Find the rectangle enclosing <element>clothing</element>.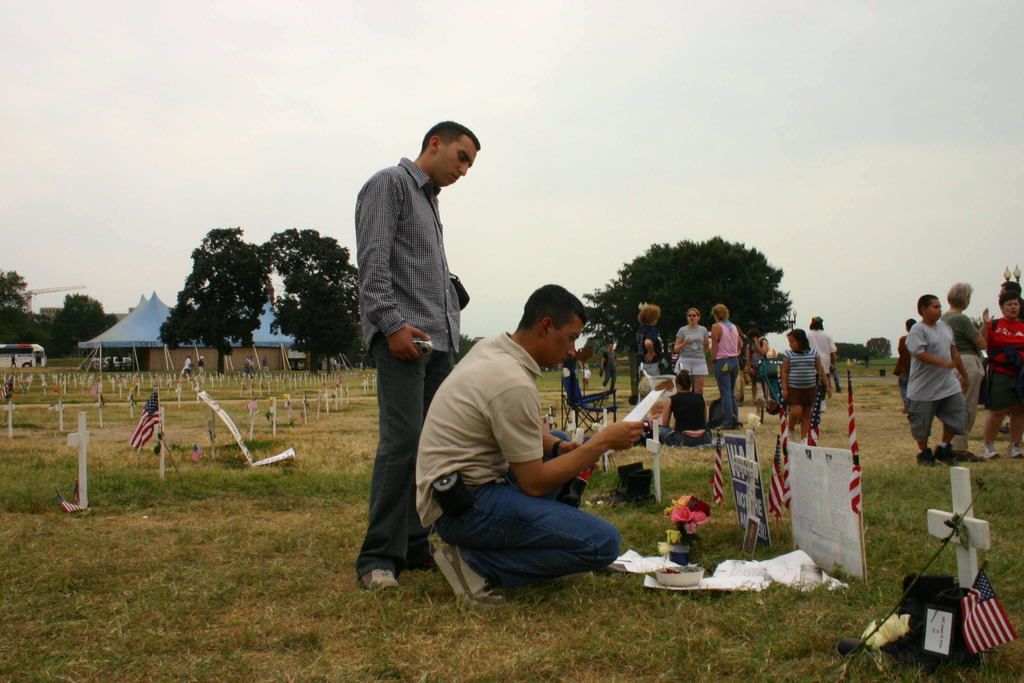
[x1=937, y1=310, x2=983, y2=452].
